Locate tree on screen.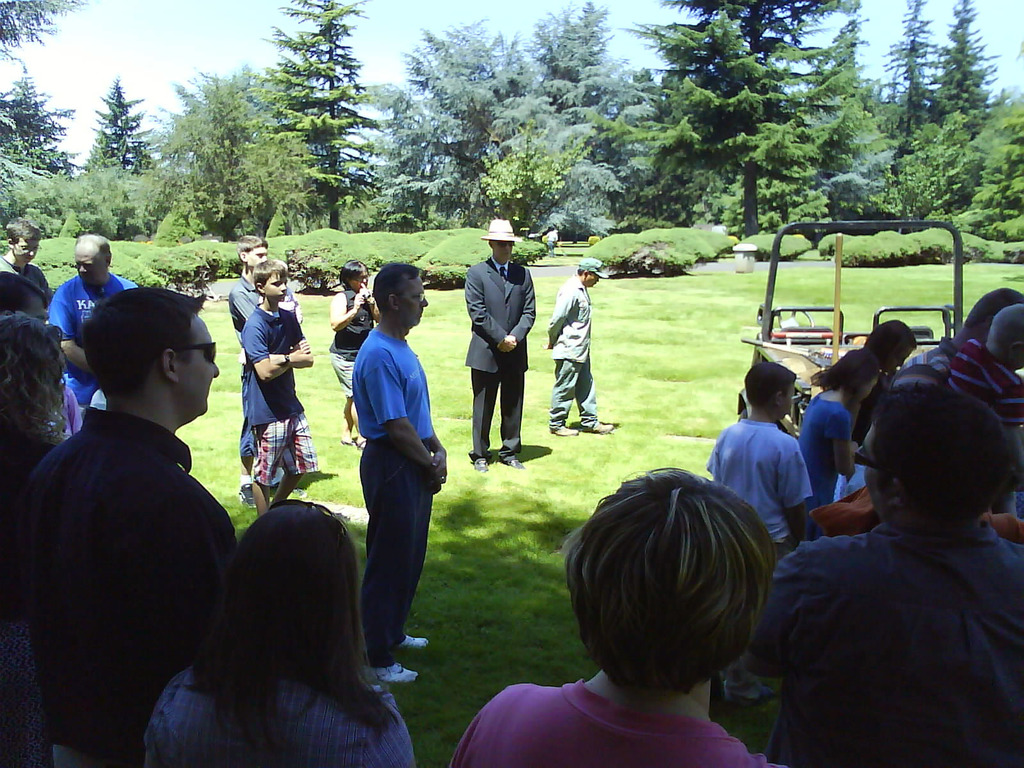
On screen at [x1=77, y1=77, x2=154, y2=182].
